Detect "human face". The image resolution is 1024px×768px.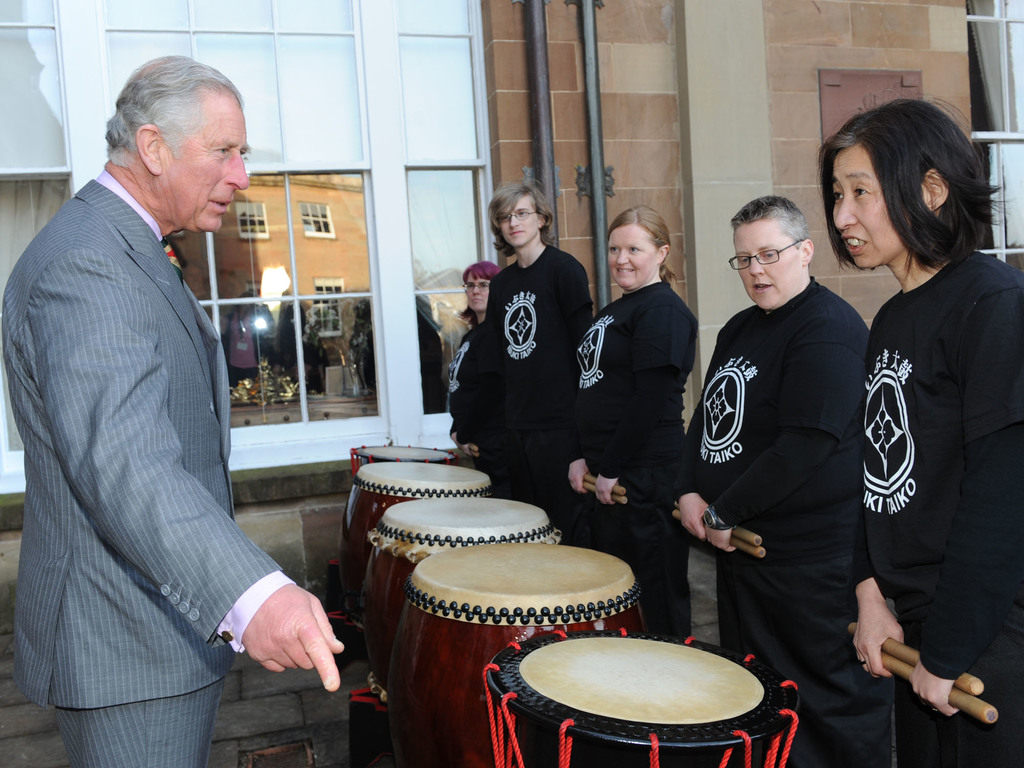
{"x1": 829, "y1": 147, "x2": 906, "y2": 269}.
